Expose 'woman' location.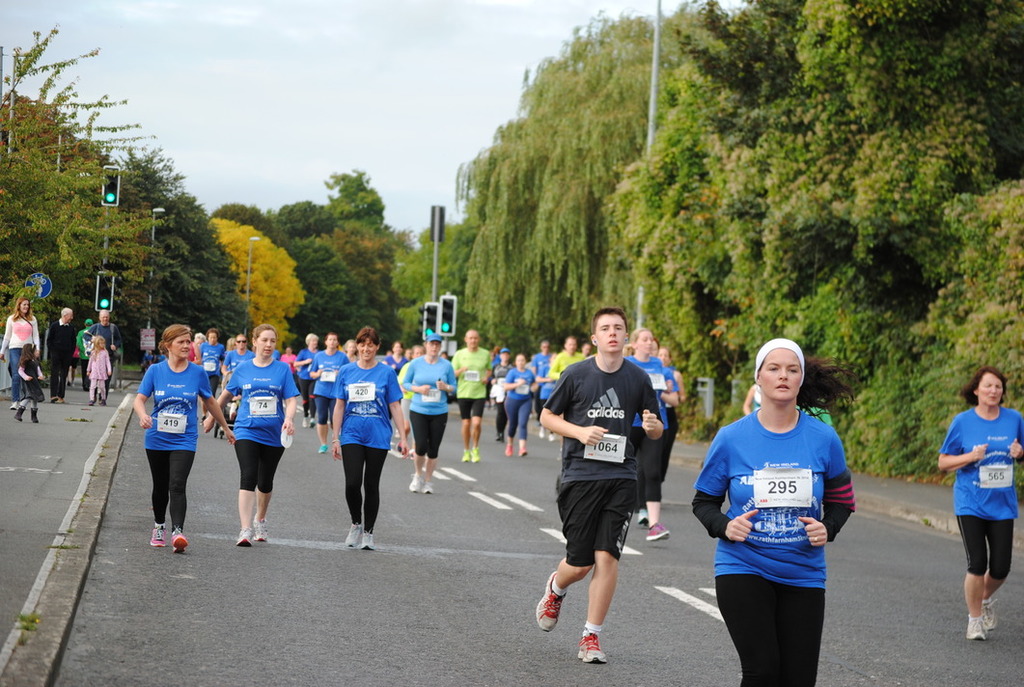
Exposed at box=[288, 328, 320, 430].
